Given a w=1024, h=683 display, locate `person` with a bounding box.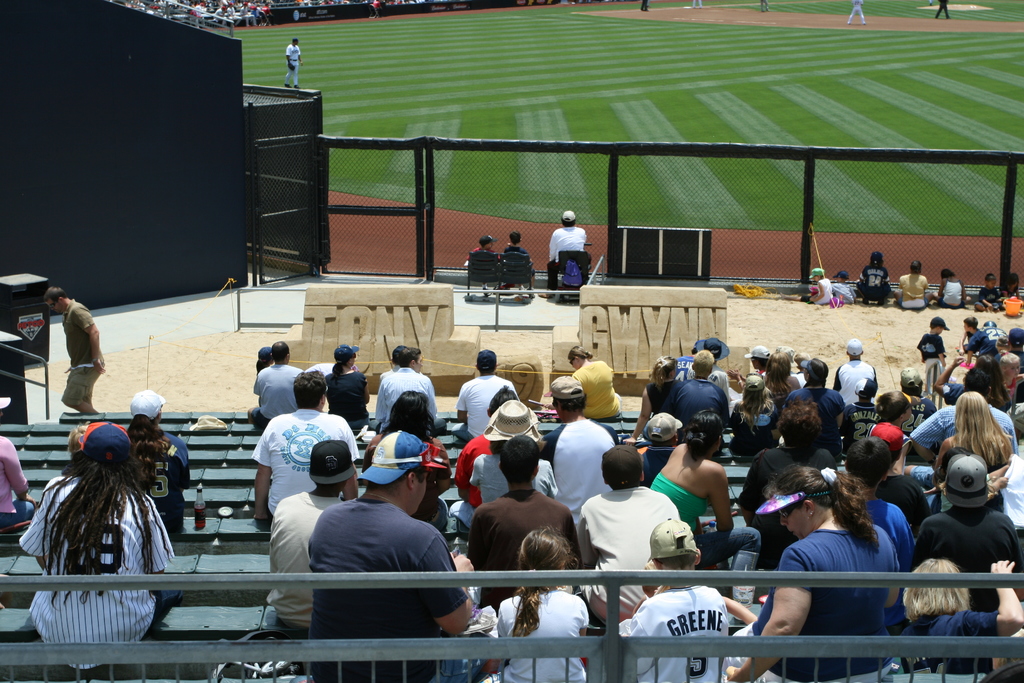
Located: (877,390,923,432).
